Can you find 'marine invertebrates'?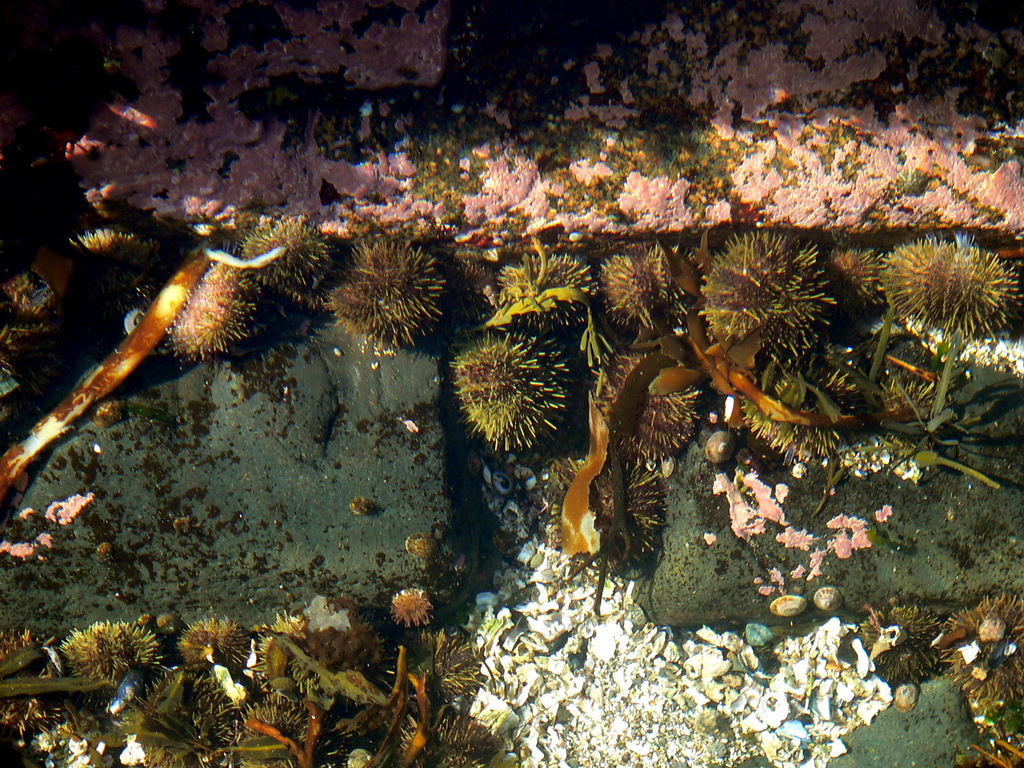
Yes, bounding box: pyautogui.locateOnScreen(807, 575, 843, 614).
